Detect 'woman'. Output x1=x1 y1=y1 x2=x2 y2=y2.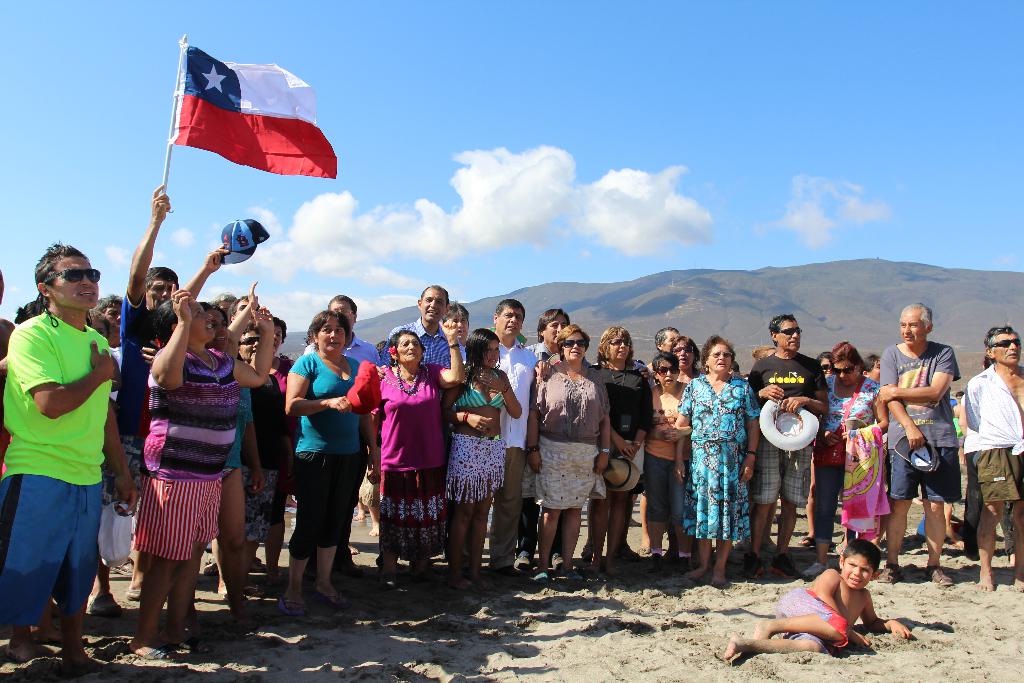
x1=650 y1=348 x2=692 y2=563.
